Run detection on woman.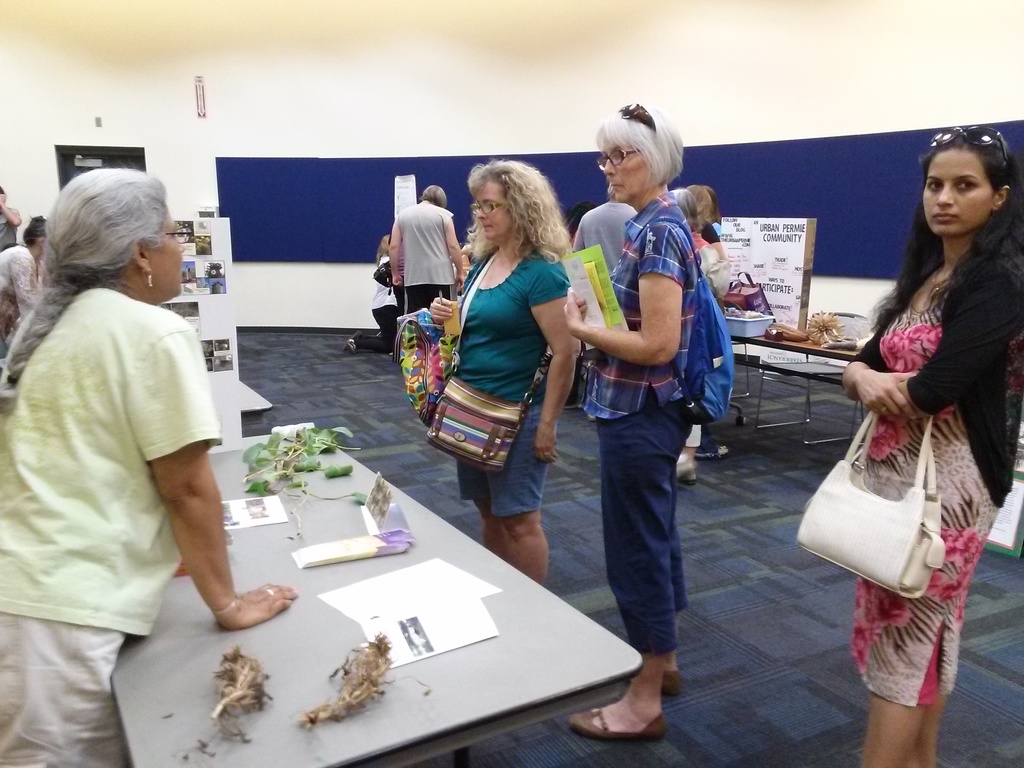
Result: 0,161,304,767.
